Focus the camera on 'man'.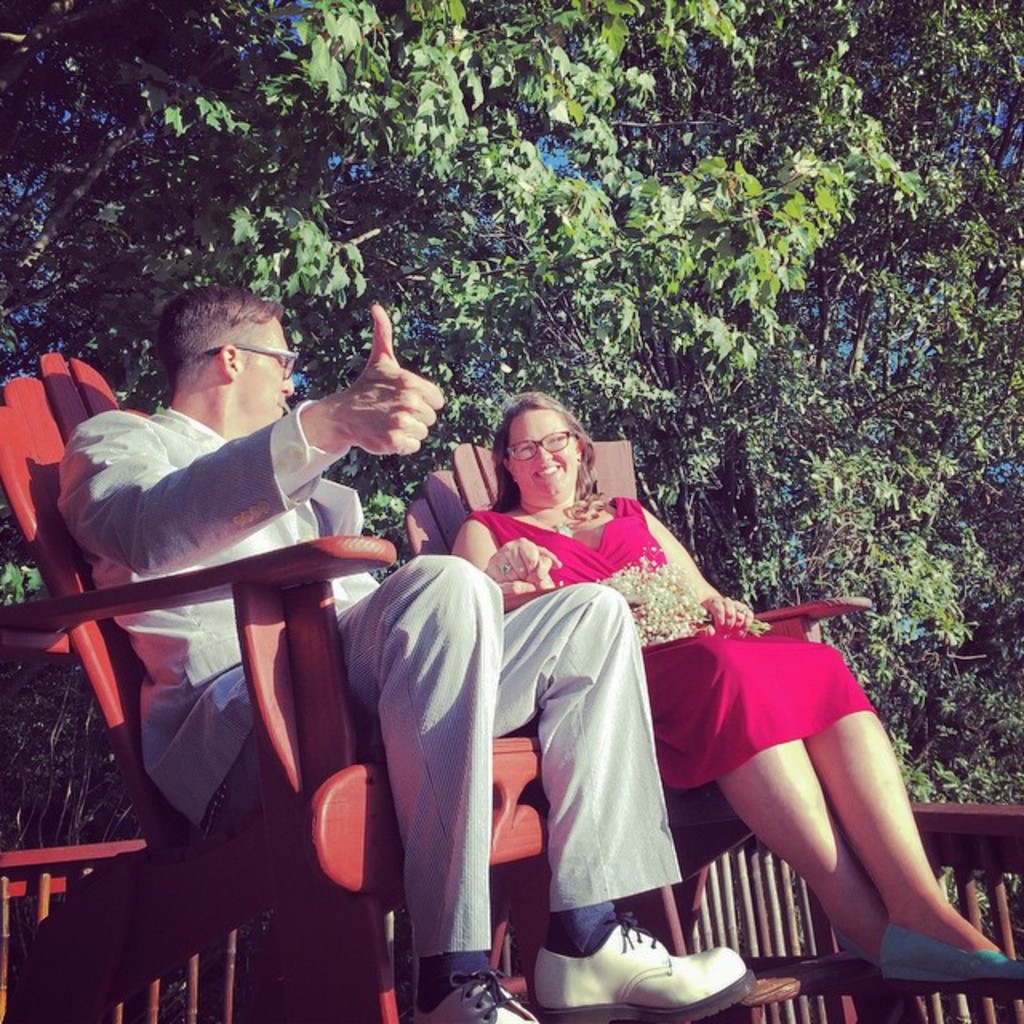
Focus region: box=[45, 261, 413, 974].
